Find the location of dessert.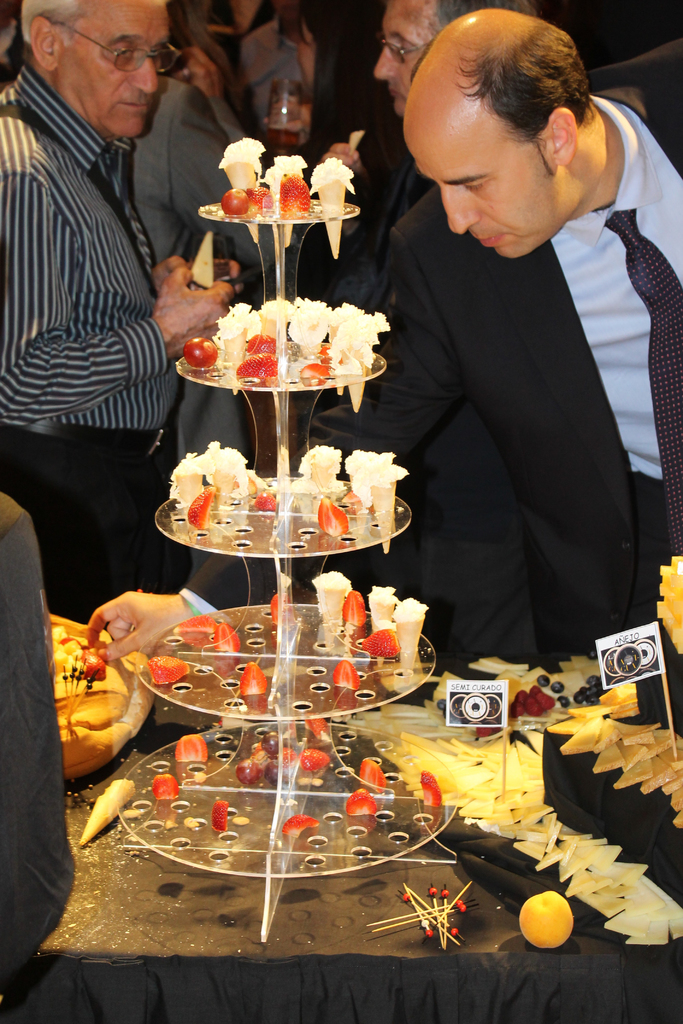
Location: left=213, top=132, right=272, bottom=246.
